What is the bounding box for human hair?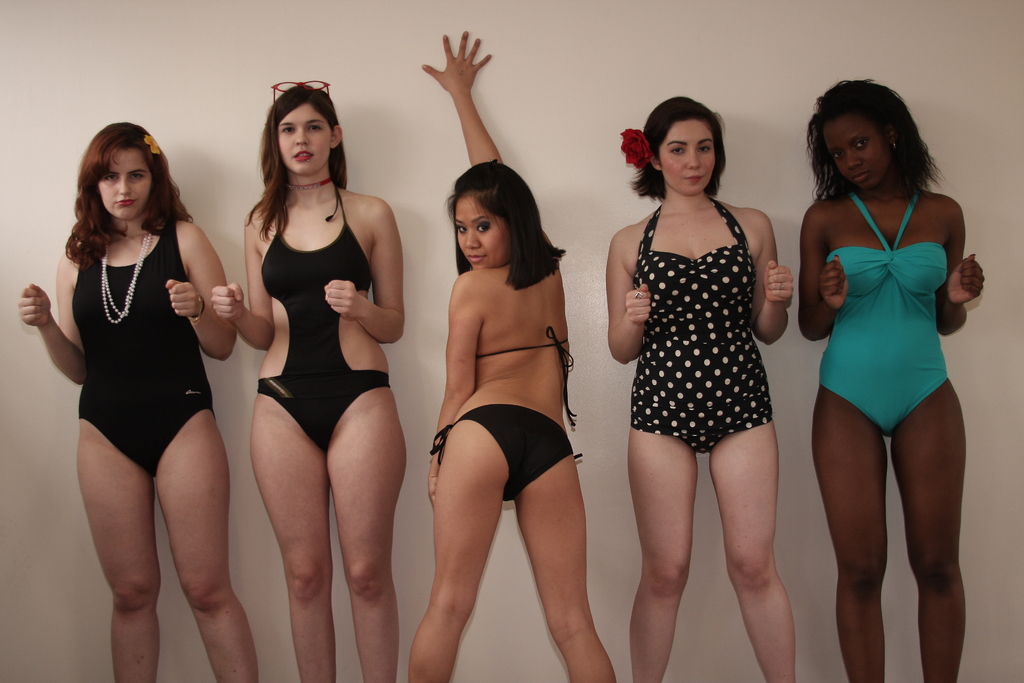
crop(244, 84, 347, 242).
